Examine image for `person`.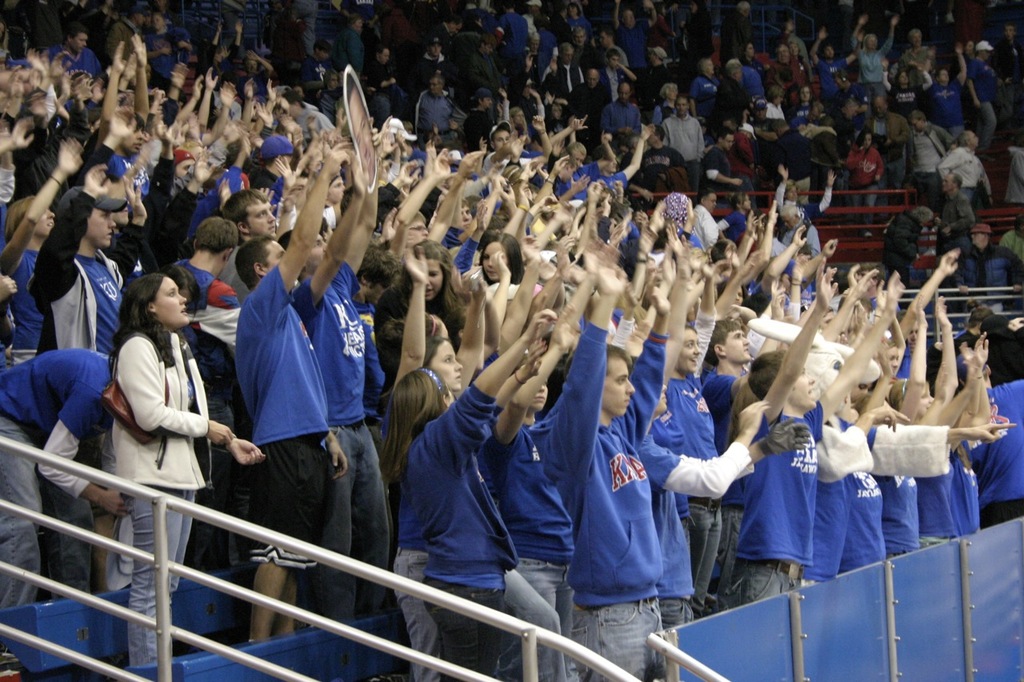
Examination result: <bbox>417, 37, 457, 98</bbox>.
